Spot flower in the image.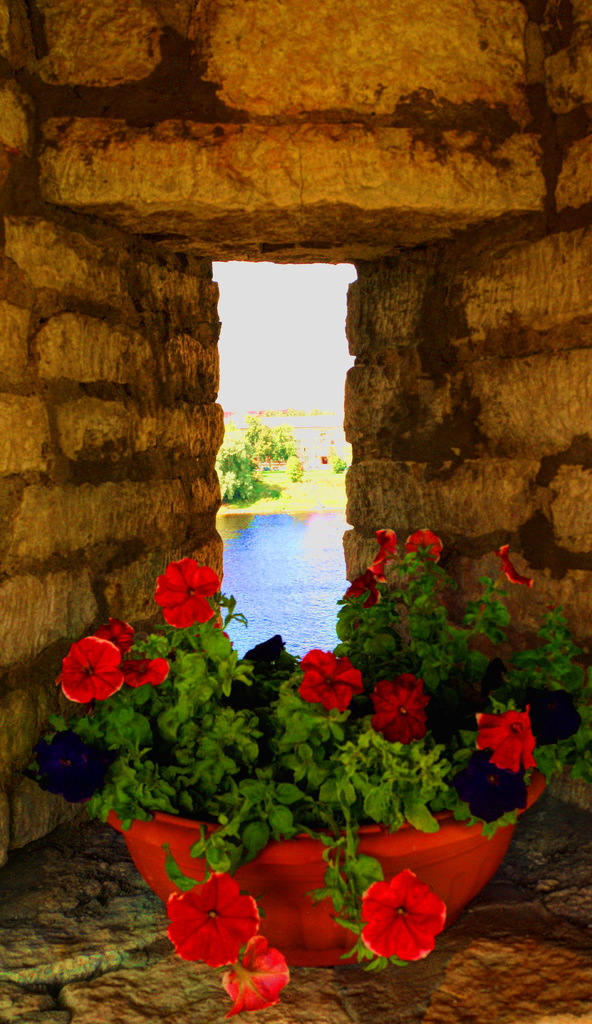
flower found at [x1=54, y1=631, x2=126, y2=694].
